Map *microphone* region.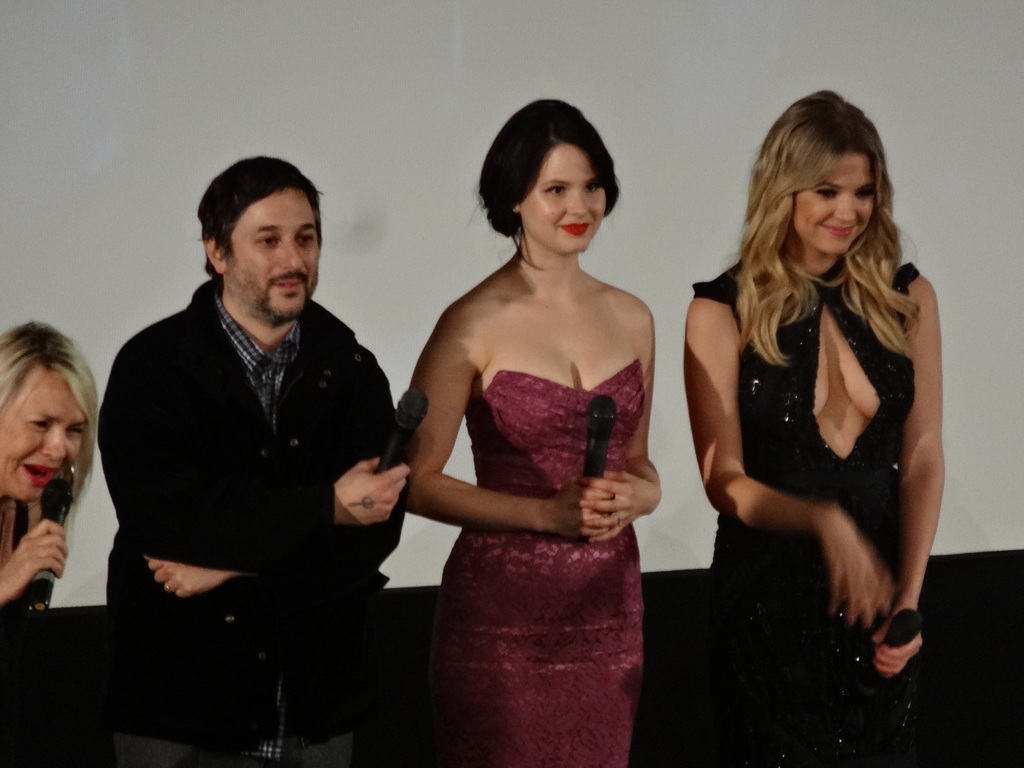
Mapped to <box>371,386,436,477</box>.
